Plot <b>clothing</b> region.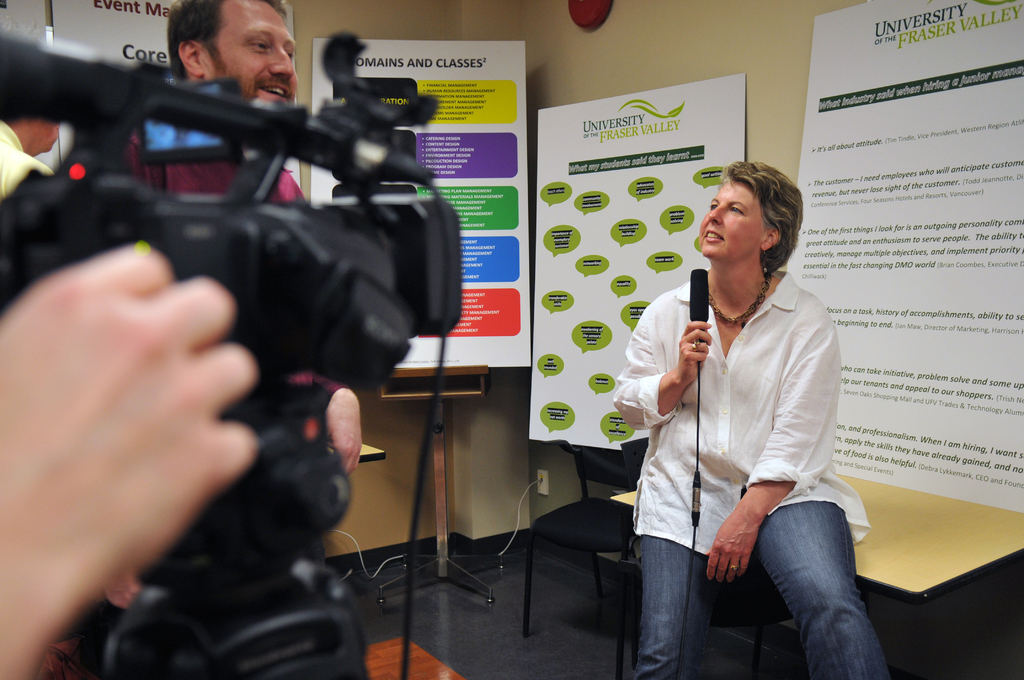
Plotted at (left=115, top=105, right=324, bottom=451).
